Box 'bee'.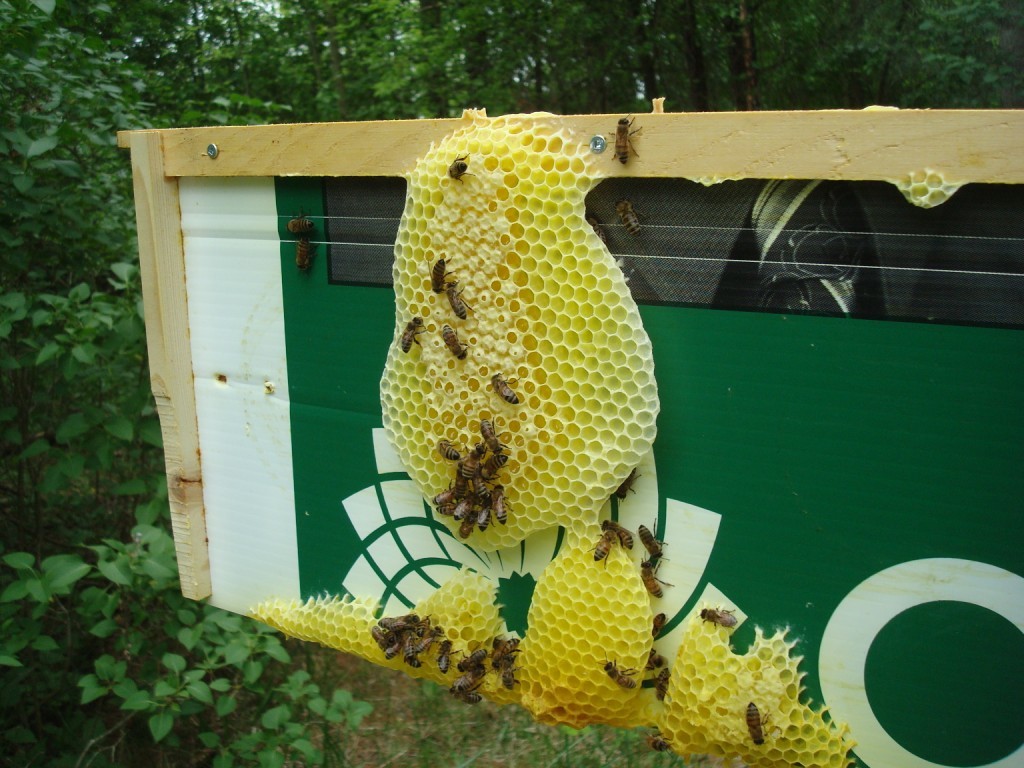
<box>459,510,482,535</box>.
